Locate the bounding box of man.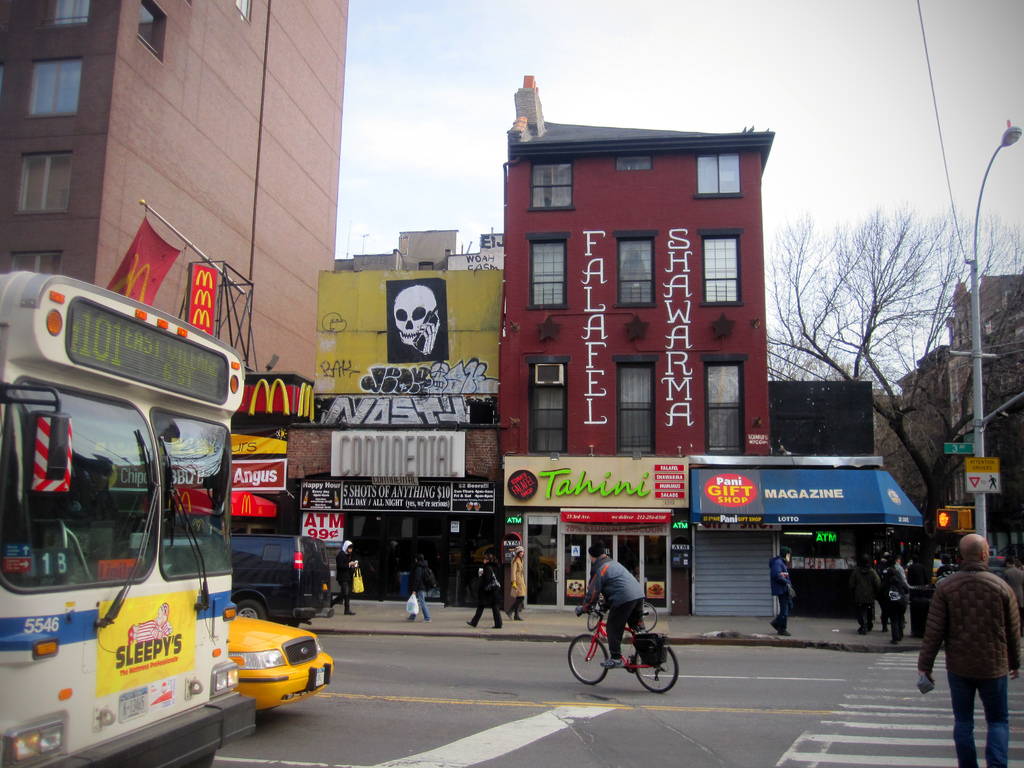
Bounding box: 1000/556/1023/636.
